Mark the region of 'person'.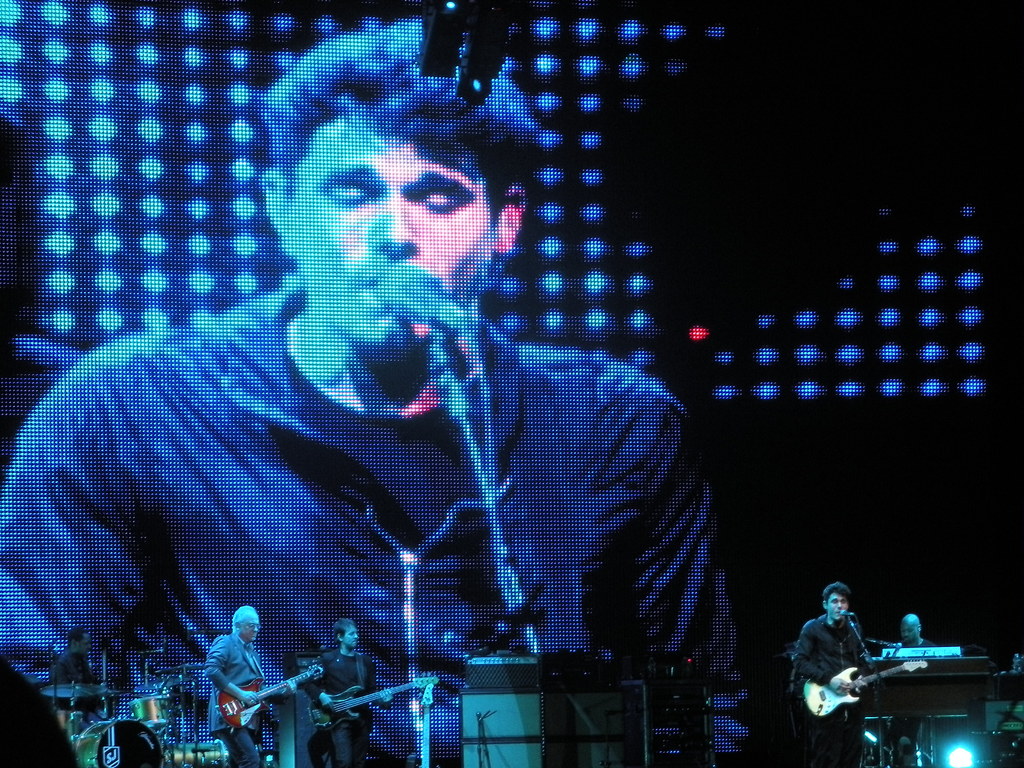
Region: (x1=296, y1=619, x2=394, y2=763).
